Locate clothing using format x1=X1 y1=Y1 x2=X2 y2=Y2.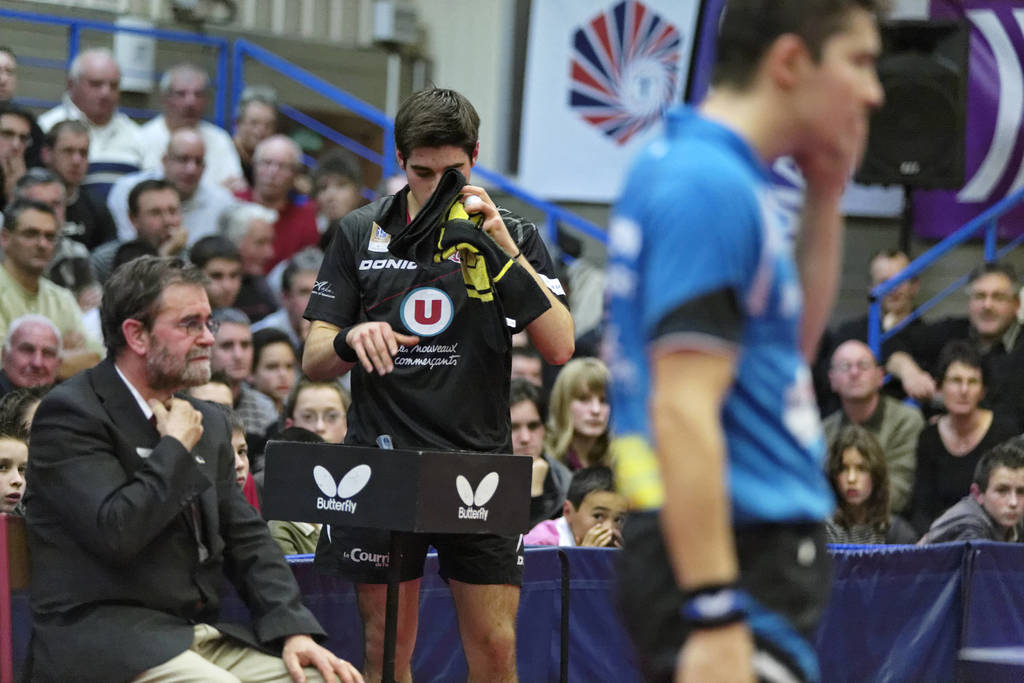
x1=821 y1=391 x2=930 y2=508.
